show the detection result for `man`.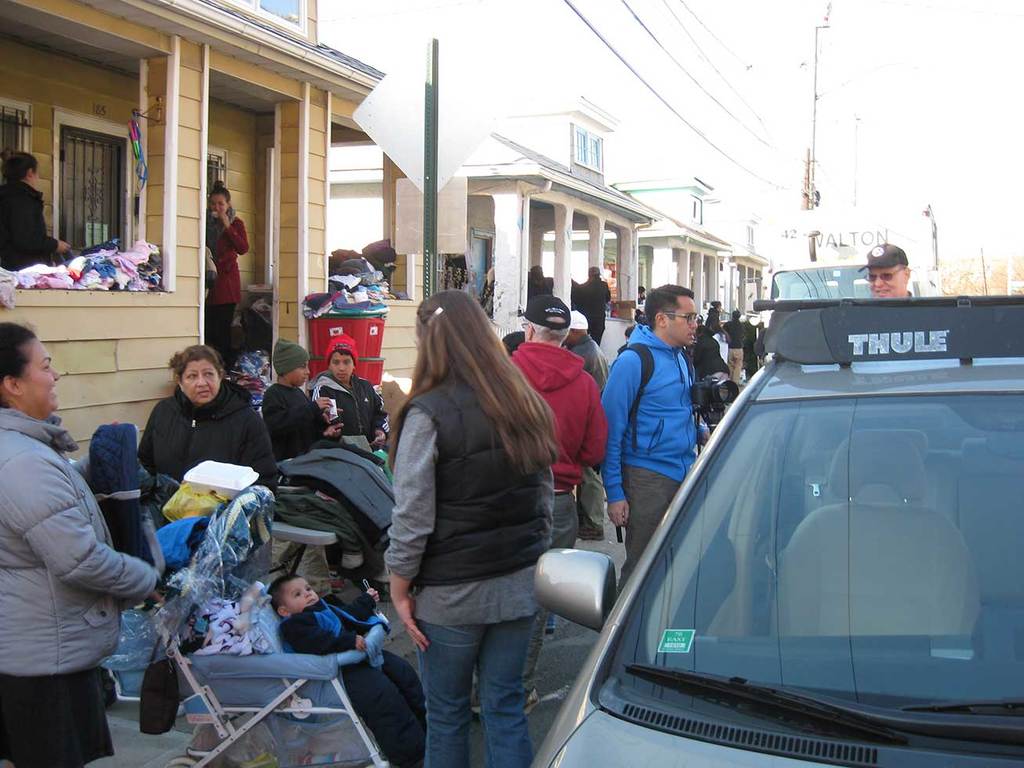
select_region(719, 309, 746, 383).
